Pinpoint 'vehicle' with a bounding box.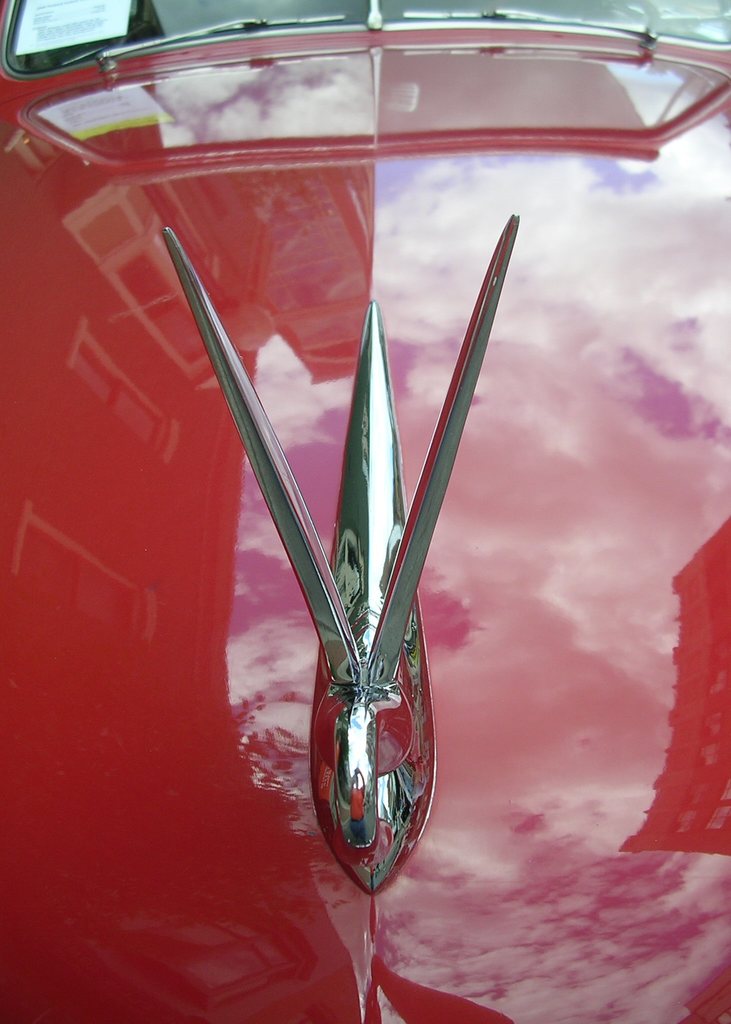
bbox=(0, 0, 730, 1023).
